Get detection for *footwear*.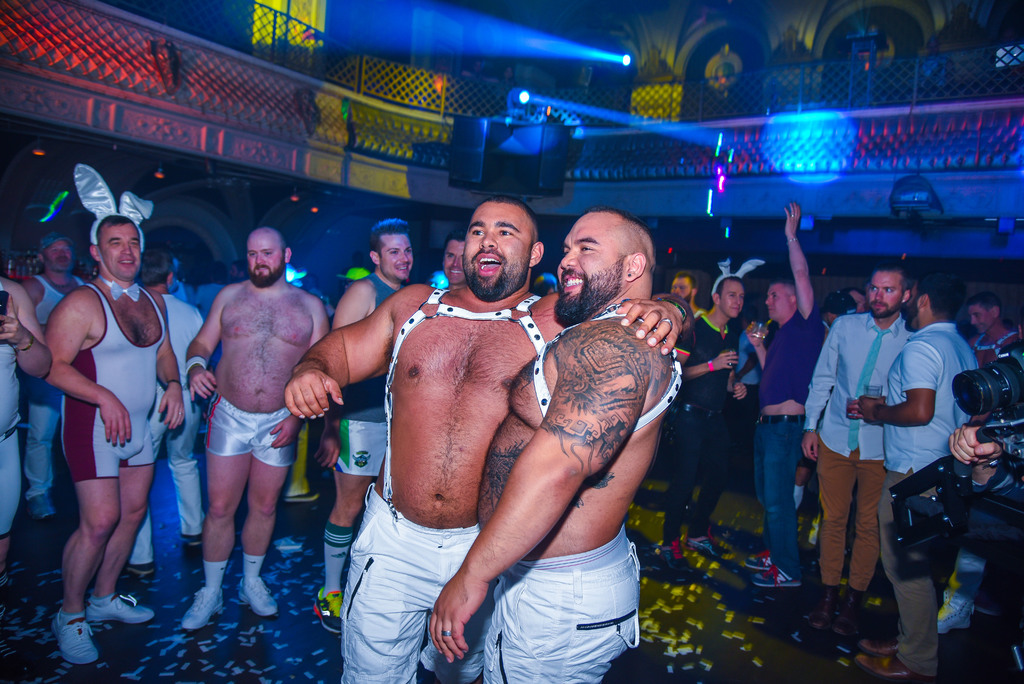
Detection: (left=806, top=578, right=845, bottom=630).
